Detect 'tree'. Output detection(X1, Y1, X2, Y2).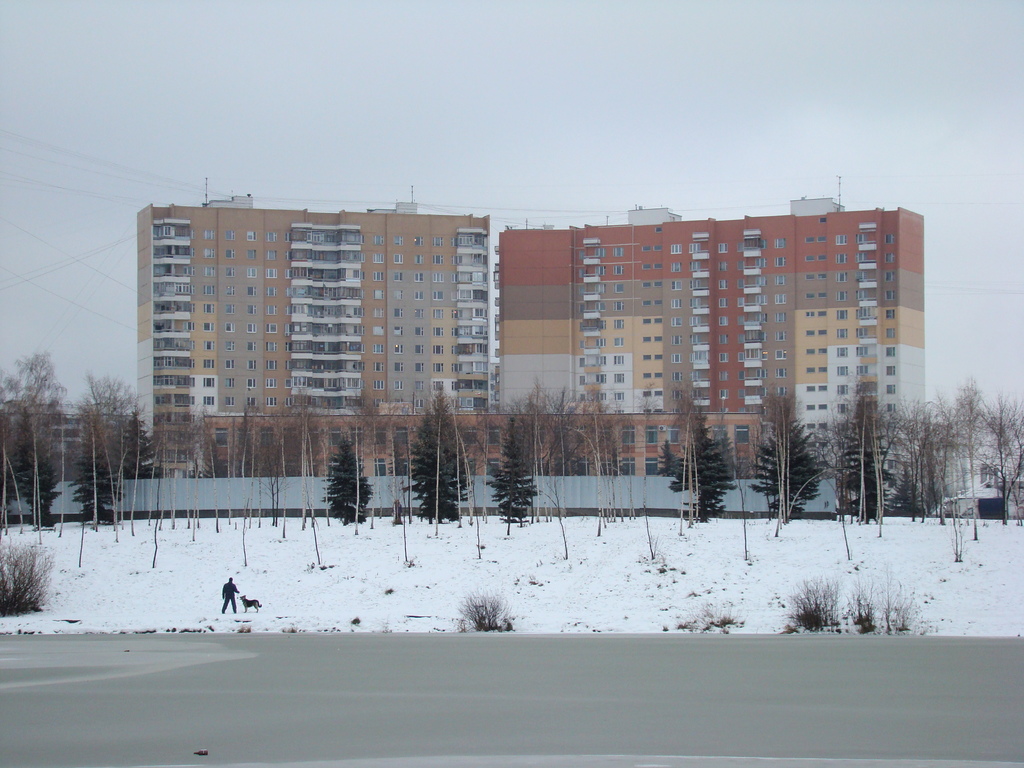
detection(773, 390, 824, 515).
